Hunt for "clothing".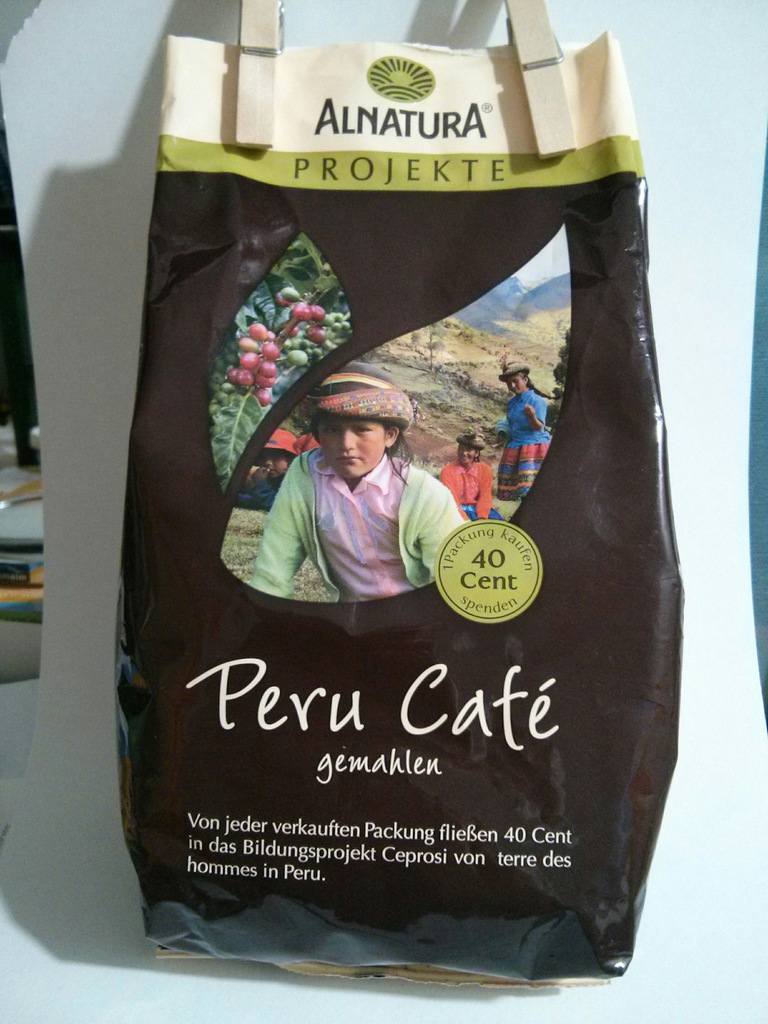
Hunted down at 498, 389, 550, 496.
